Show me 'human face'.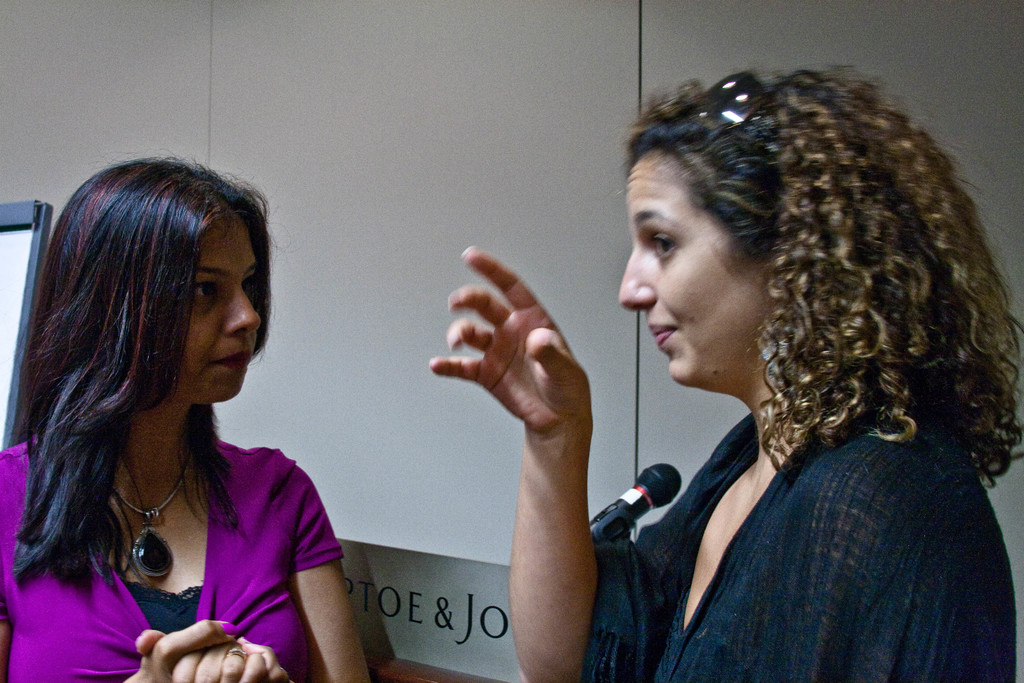
'human face' is here: 611, 150, 778, 389.
